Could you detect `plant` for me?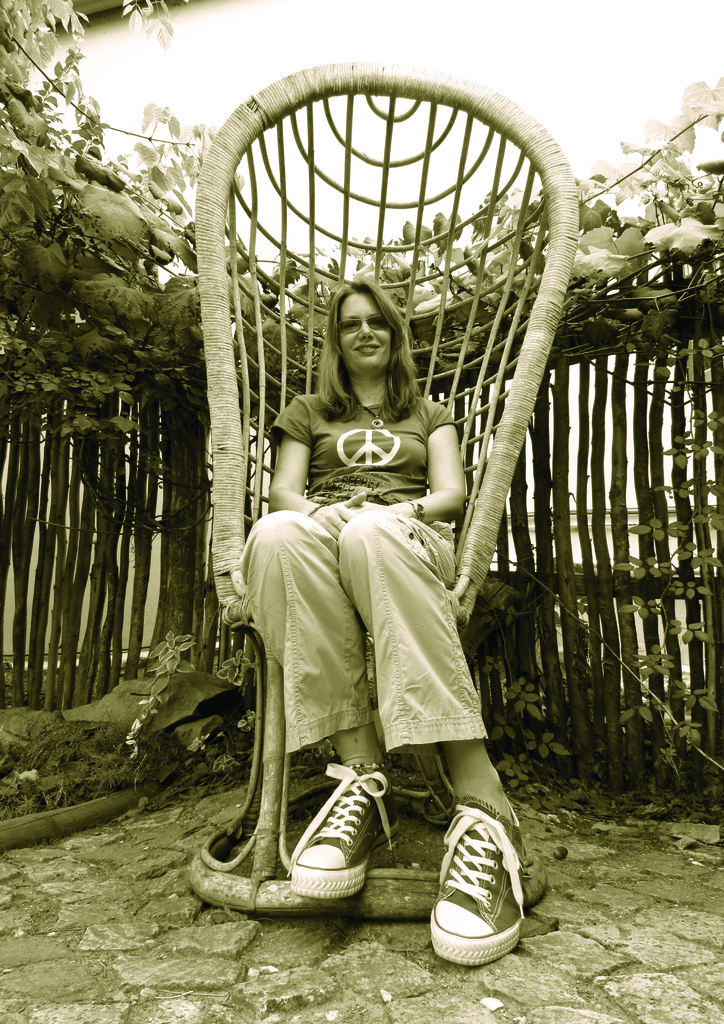
Detection result: [x1=120, y1=623, x2=200, y2=770].
